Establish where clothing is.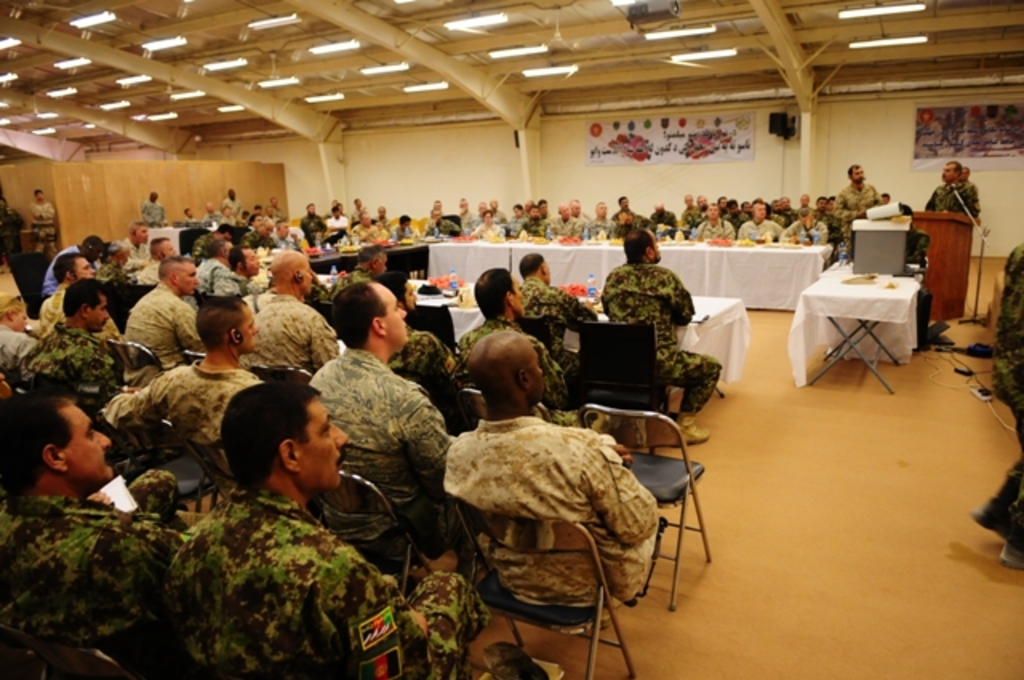
Established at l=733, t=214, r=786, b=238.
